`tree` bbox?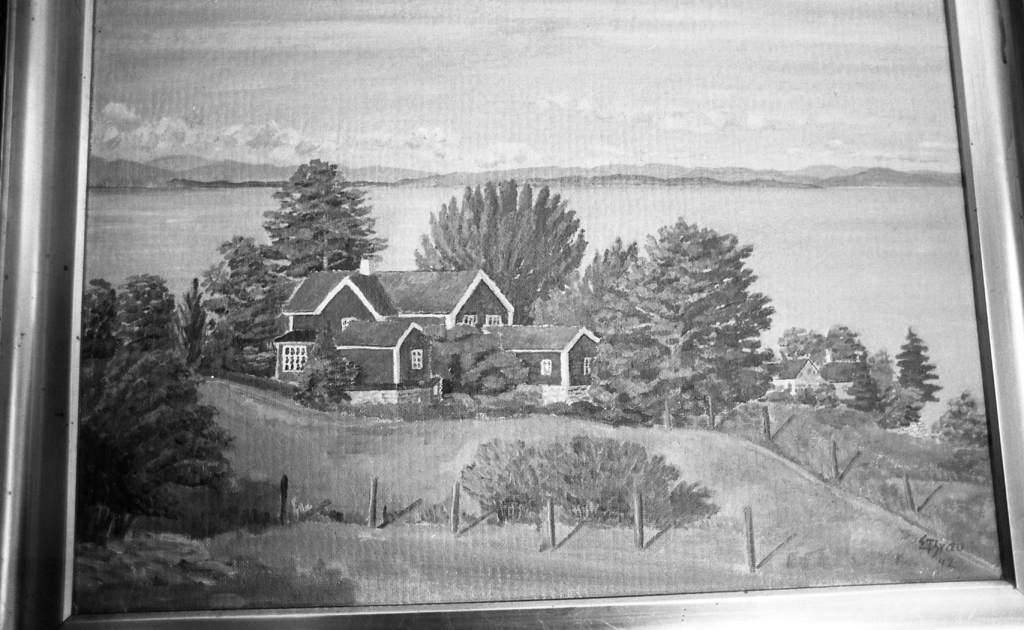
[527, 237, 634, 325]
